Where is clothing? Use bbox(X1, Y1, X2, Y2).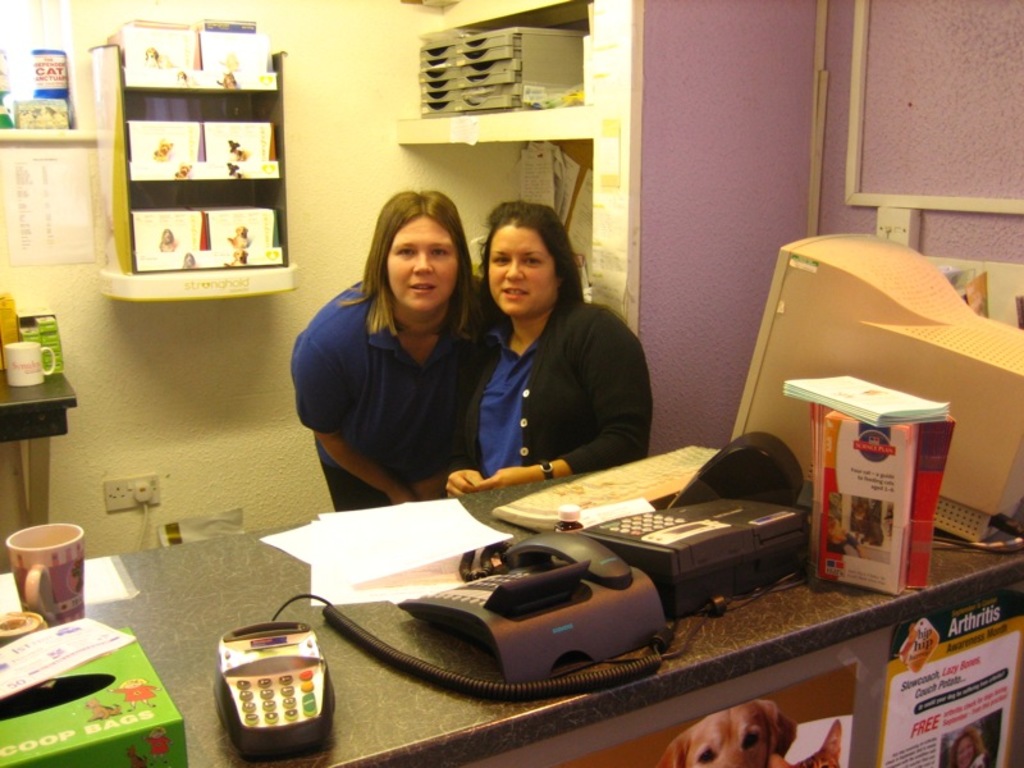
bbox(453, 274, 673, 465).
